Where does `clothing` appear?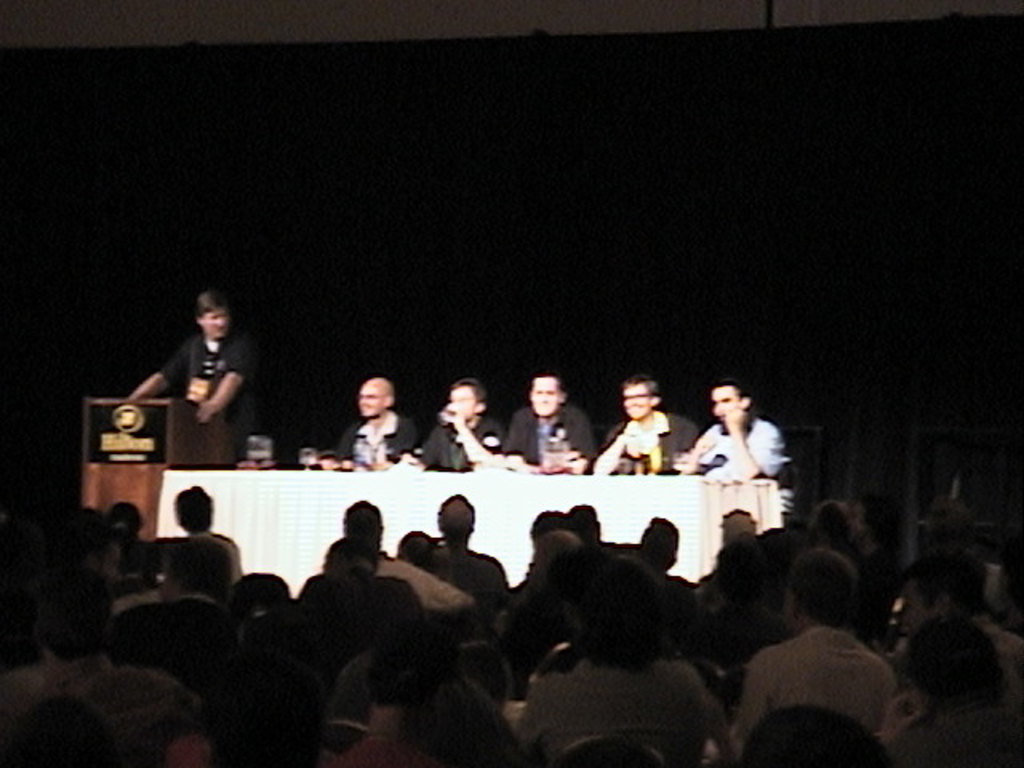
Appears at (186,525,245,595).
